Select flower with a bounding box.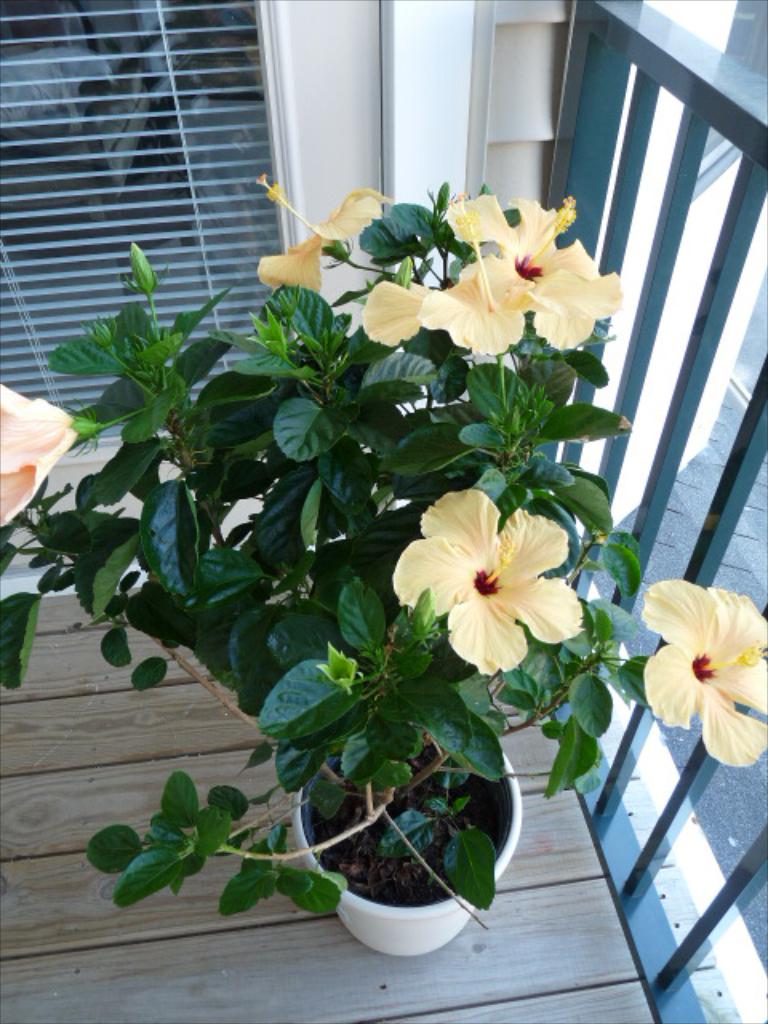
select_region(394, 490, 586, 680).
